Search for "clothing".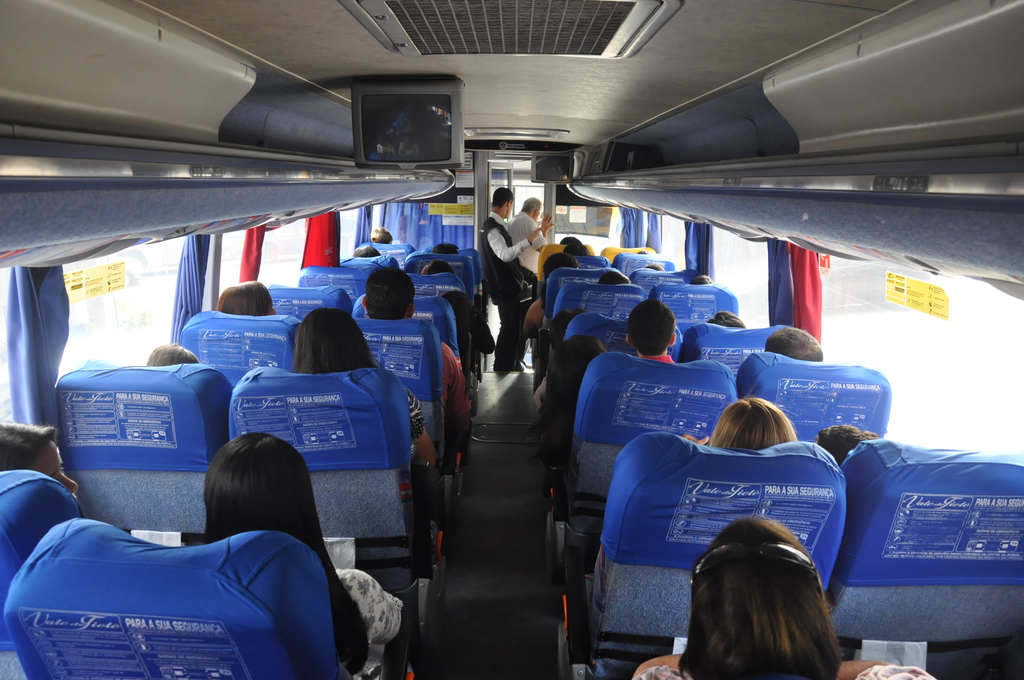
Found at 442/339/471/454.
